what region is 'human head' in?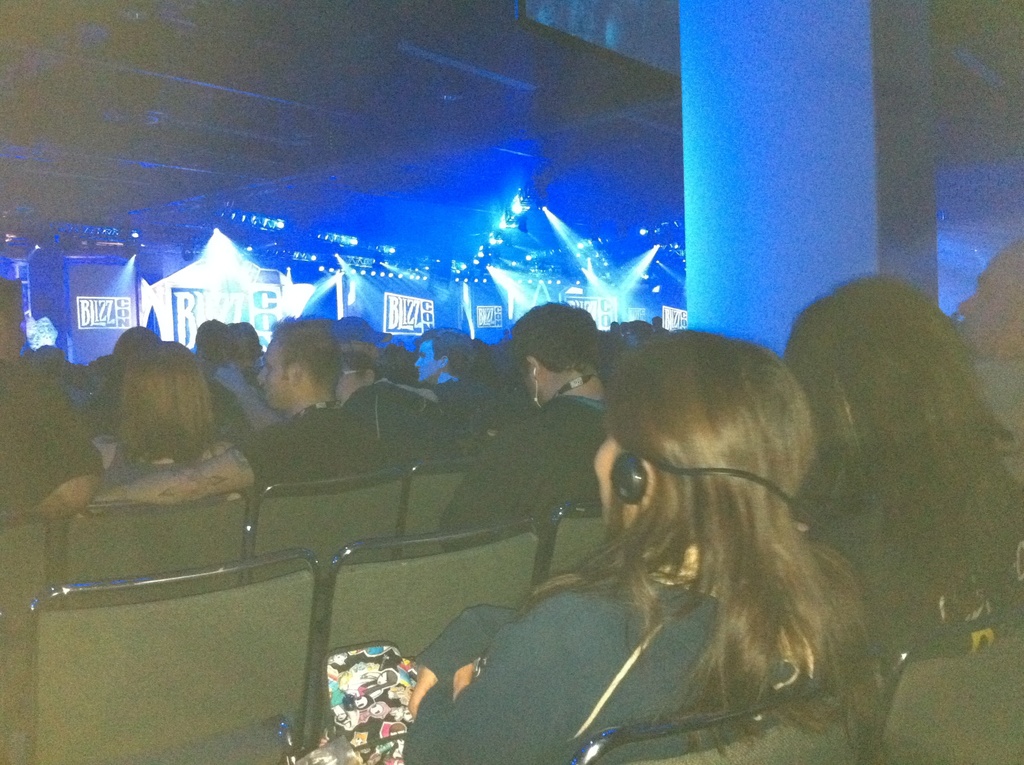
locate(783, 275, 962, 457).
